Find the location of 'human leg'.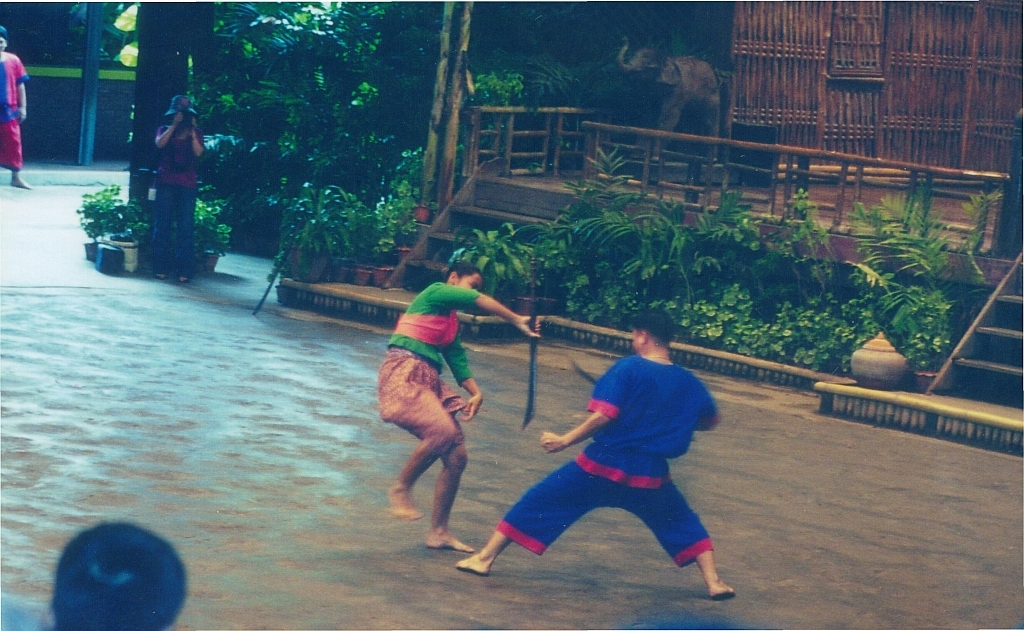
Location: detection(380, 350, 460, 522).
